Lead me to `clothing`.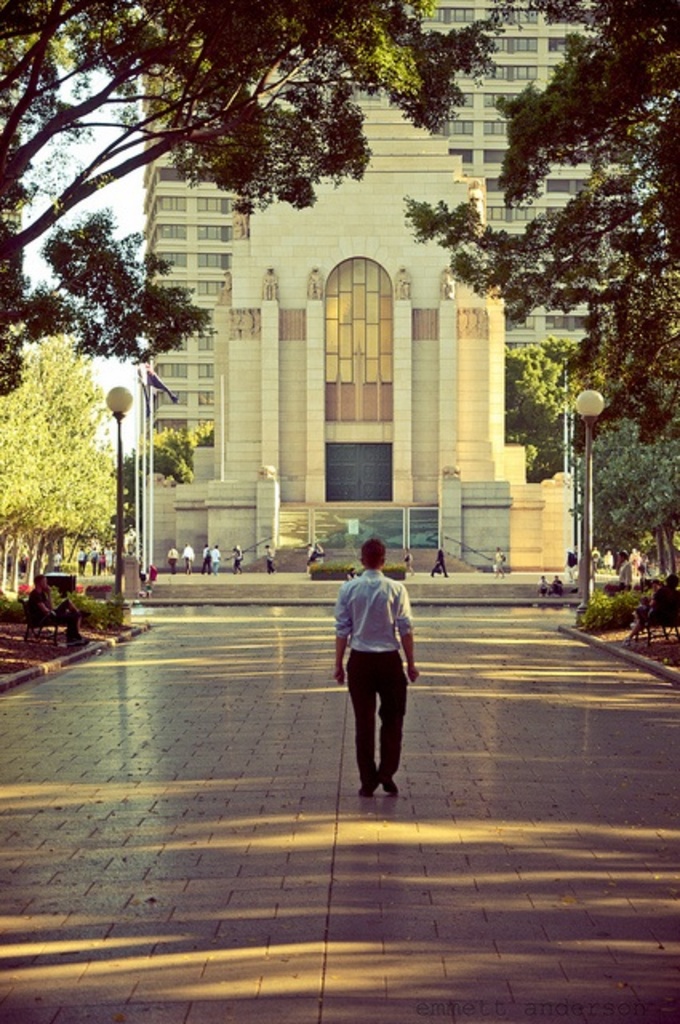
Lead to detection(605, 555, 611, 578).
